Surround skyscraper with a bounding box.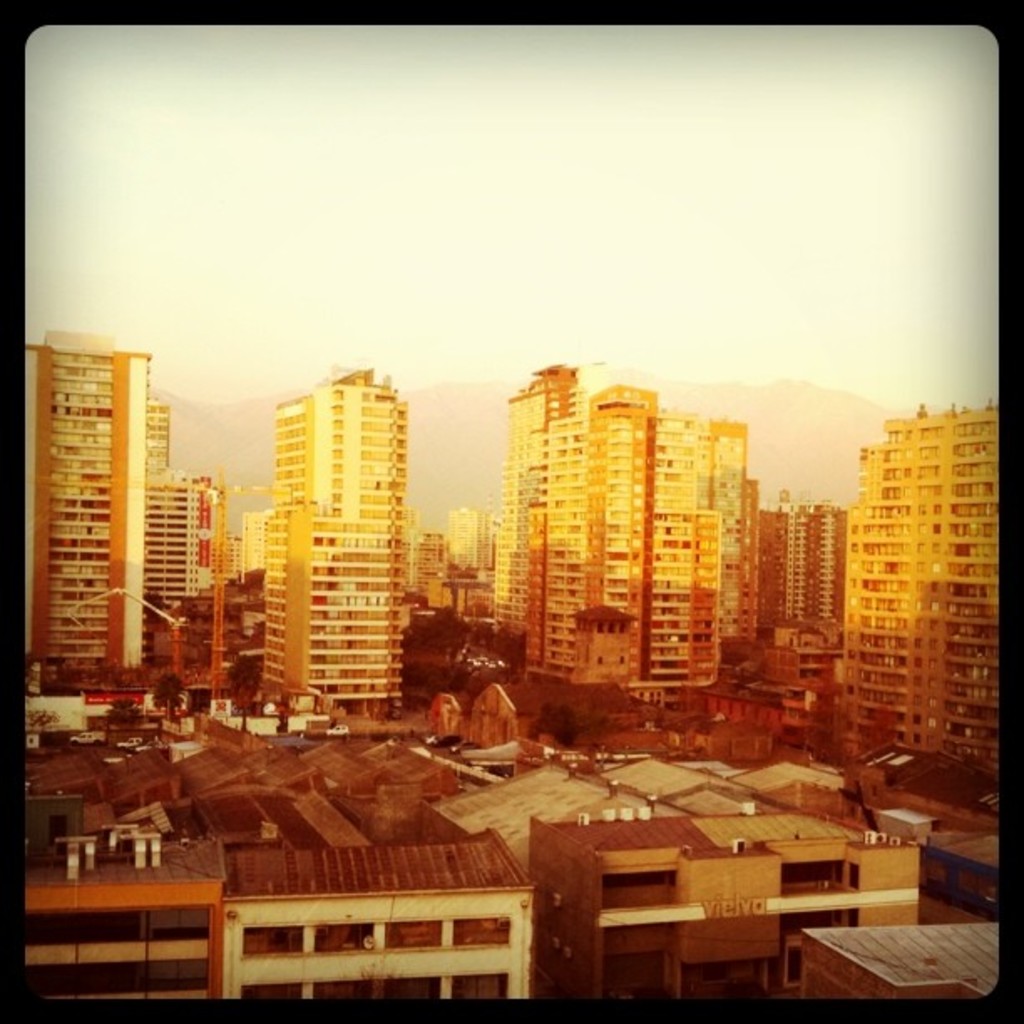
detection(259, 350, 407, 728).
